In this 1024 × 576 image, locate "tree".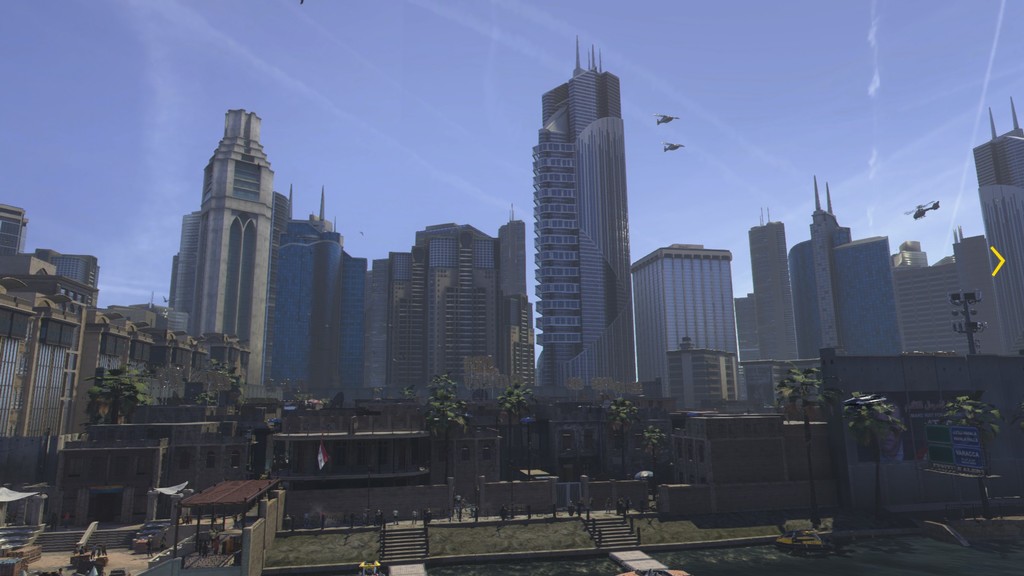
Bounding box: region(88, 364, 155, 421).
